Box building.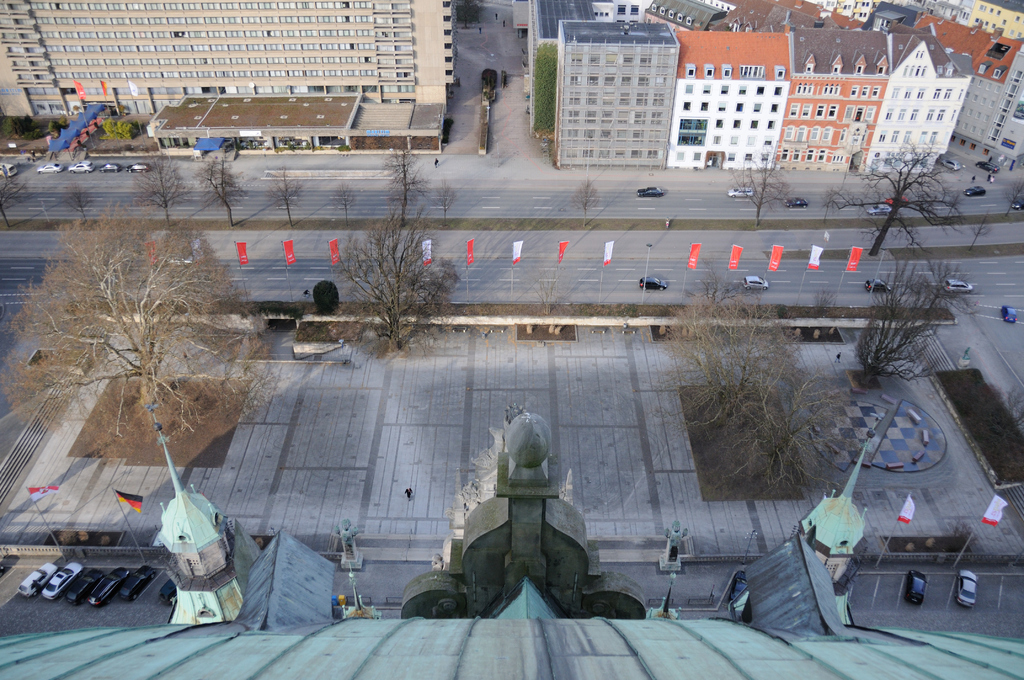
[left=935, top=11, right=1023, bottom=154].
